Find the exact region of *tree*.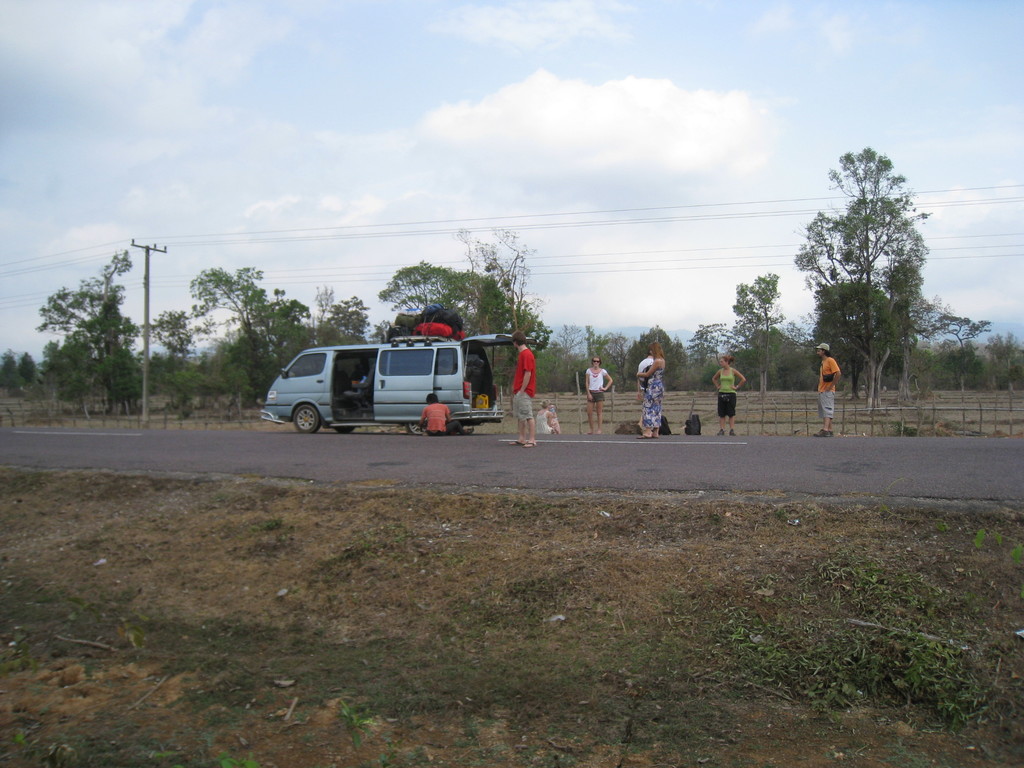
Exact region: (left=449, top=225, right=551, bottom=399).
